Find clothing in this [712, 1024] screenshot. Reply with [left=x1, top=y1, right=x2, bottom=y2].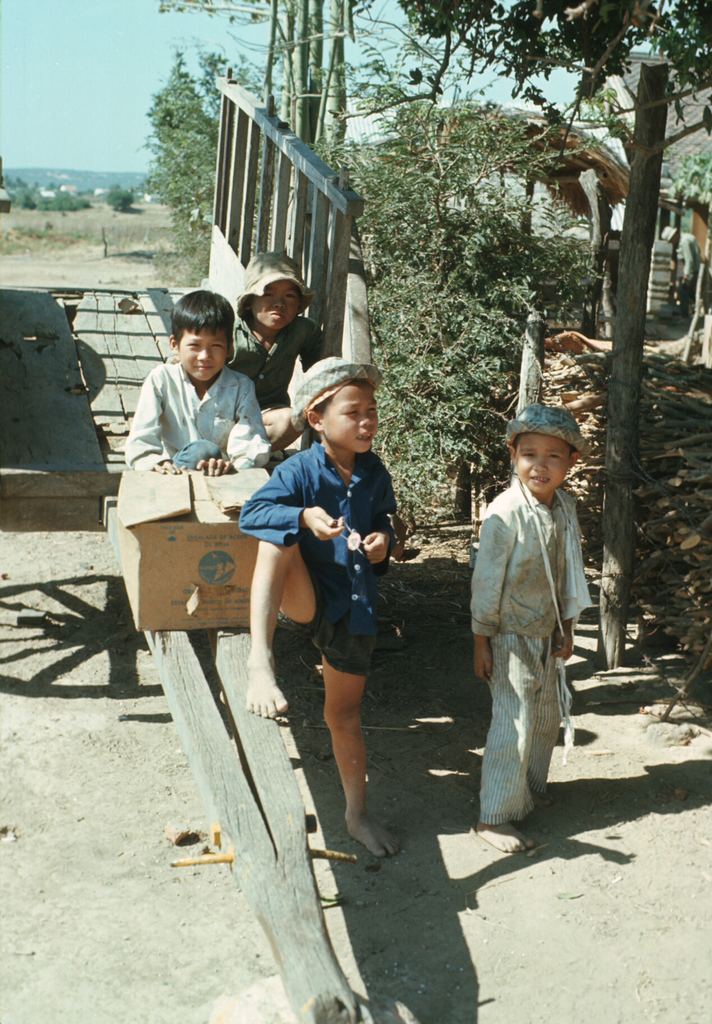
[left=221, top=318, right=317, bottom=416].
